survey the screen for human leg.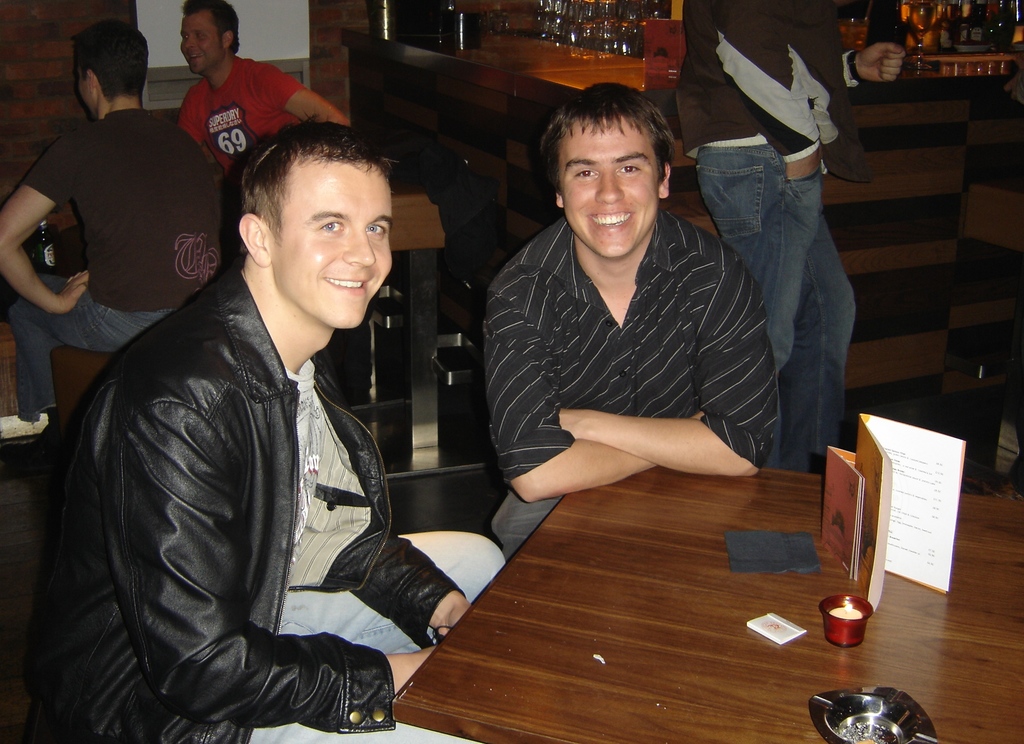
Survey found: crop(279, 531, 508, 656).
